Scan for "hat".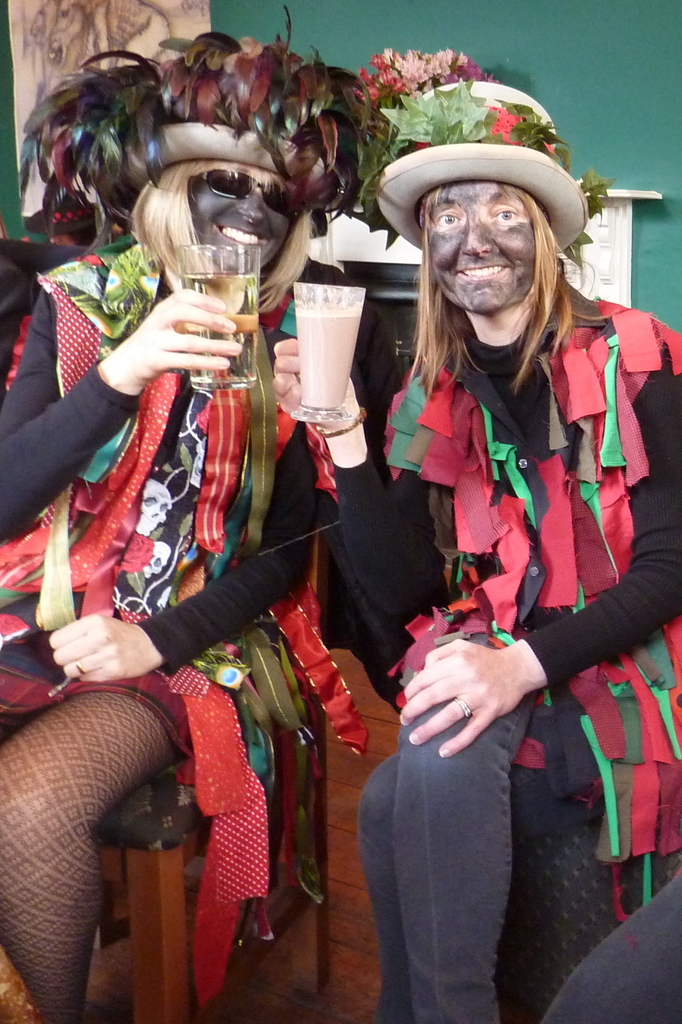
Scan result: select_region(373, 73, 588, 259).
